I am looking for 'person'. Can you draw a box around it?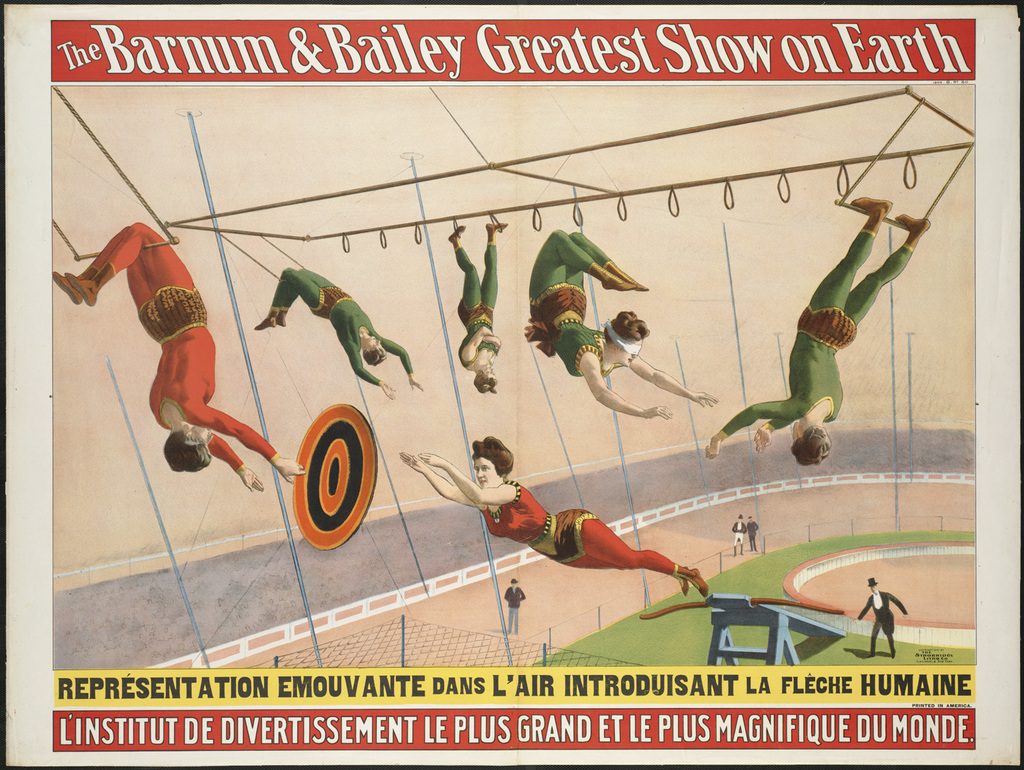
Sure, the bounding box is [256,263,424,401].
